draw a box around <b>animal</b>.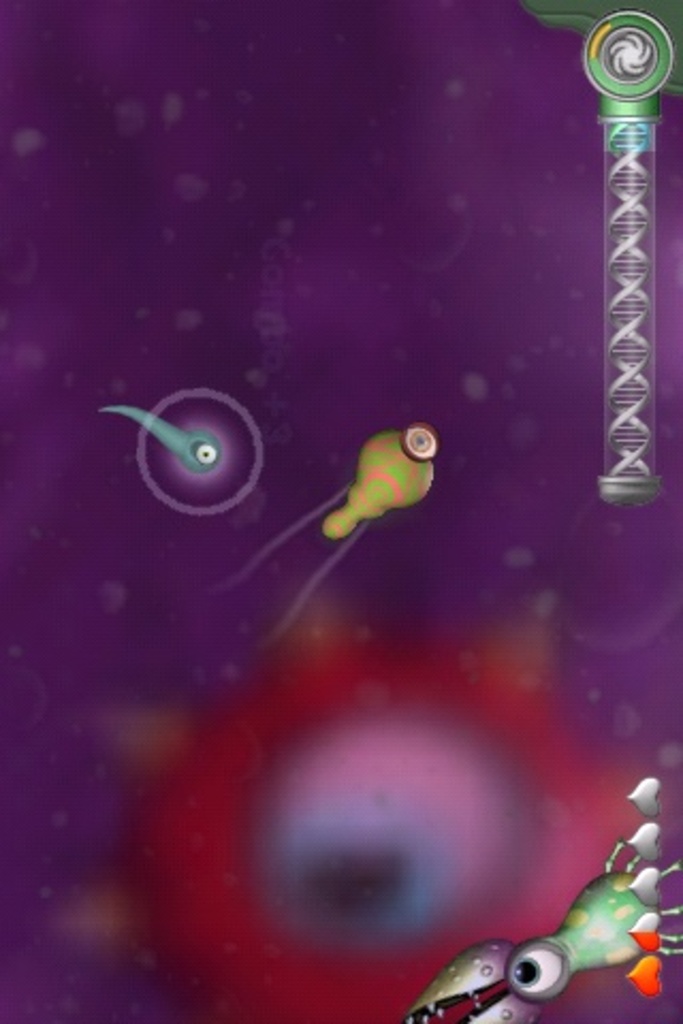
205 418 450 649.
